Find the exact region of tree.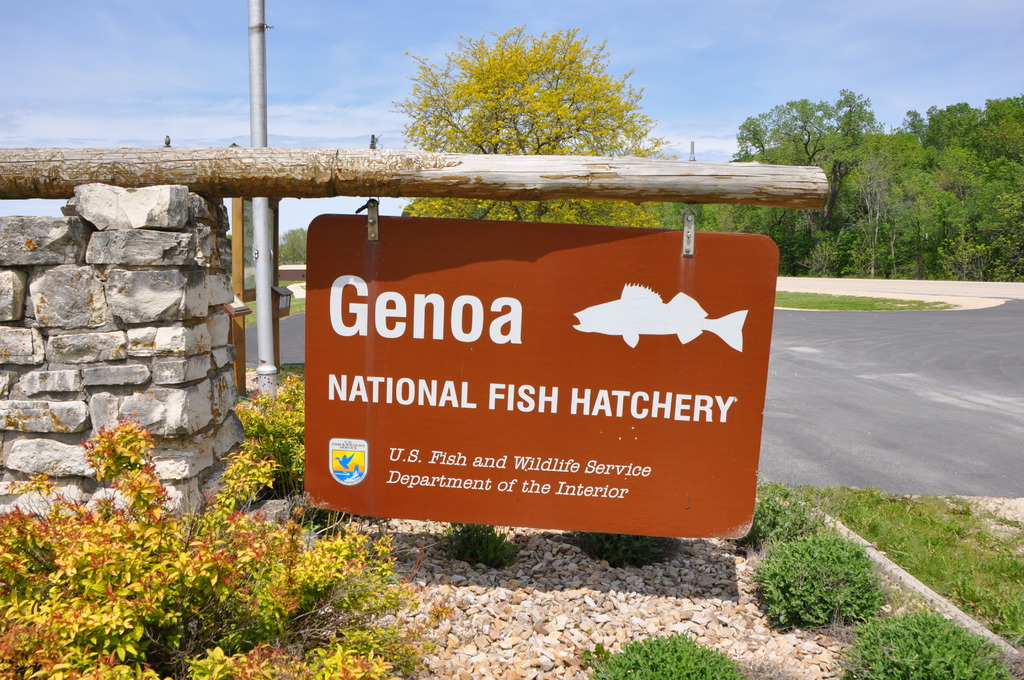
Exact region: Rect(387, 28, 701, 166).
